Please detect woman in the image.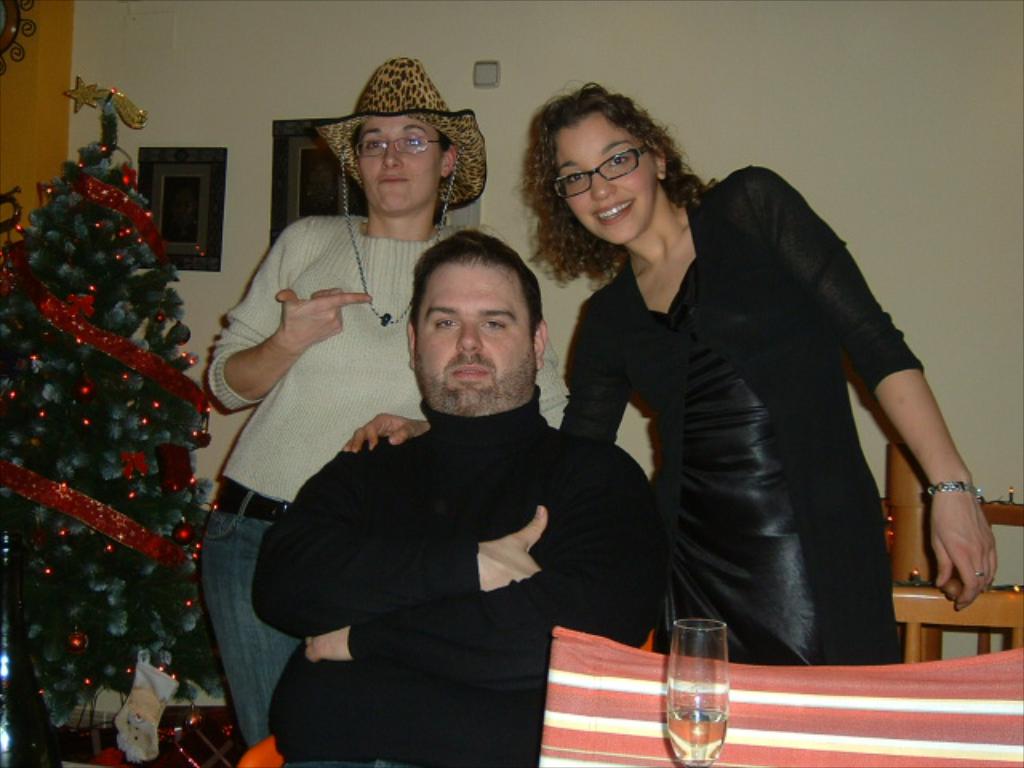
(198,51,496,765).
